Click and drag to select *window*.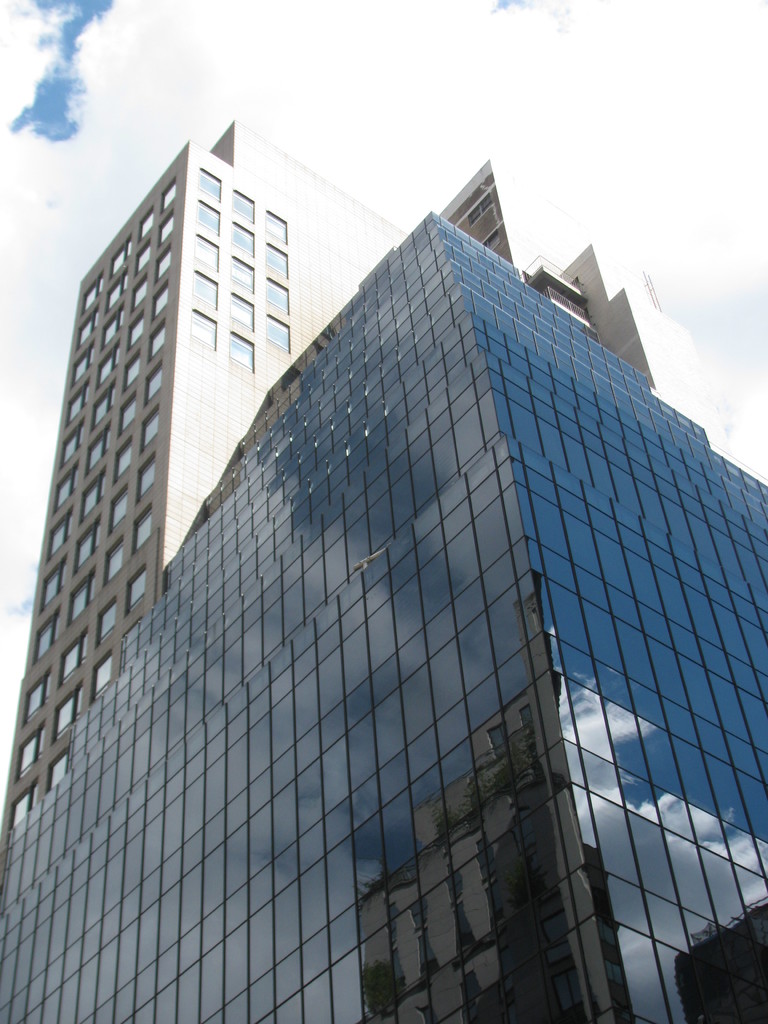
Selection: (200, 205, 218, 231).
